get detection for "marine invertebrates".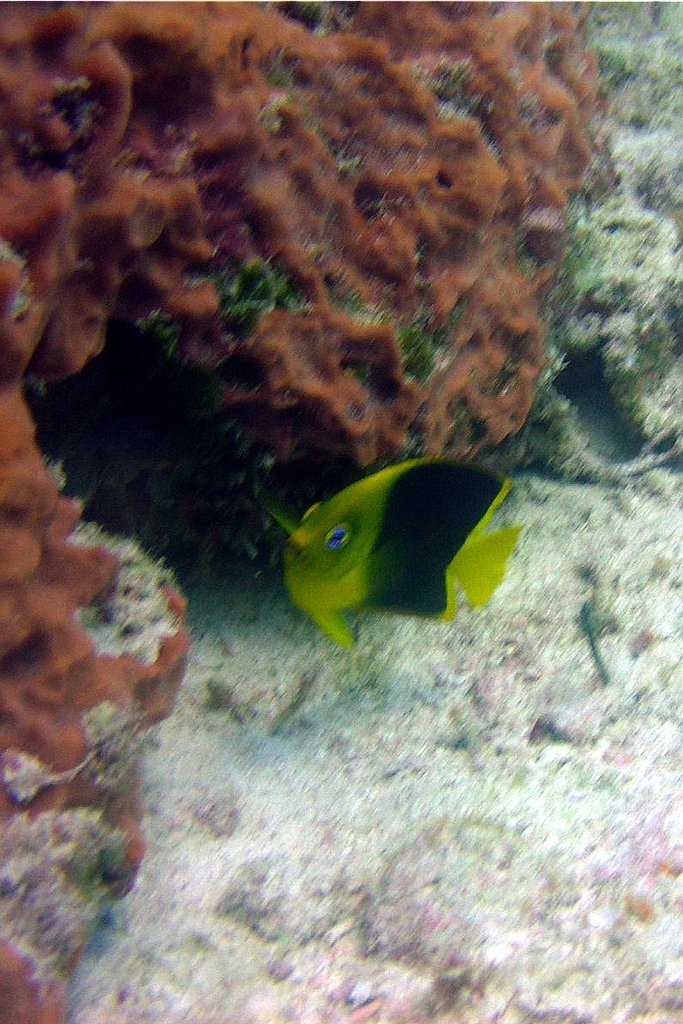
Detection: (x1=290, y1=456, x2=534, y2=646).
